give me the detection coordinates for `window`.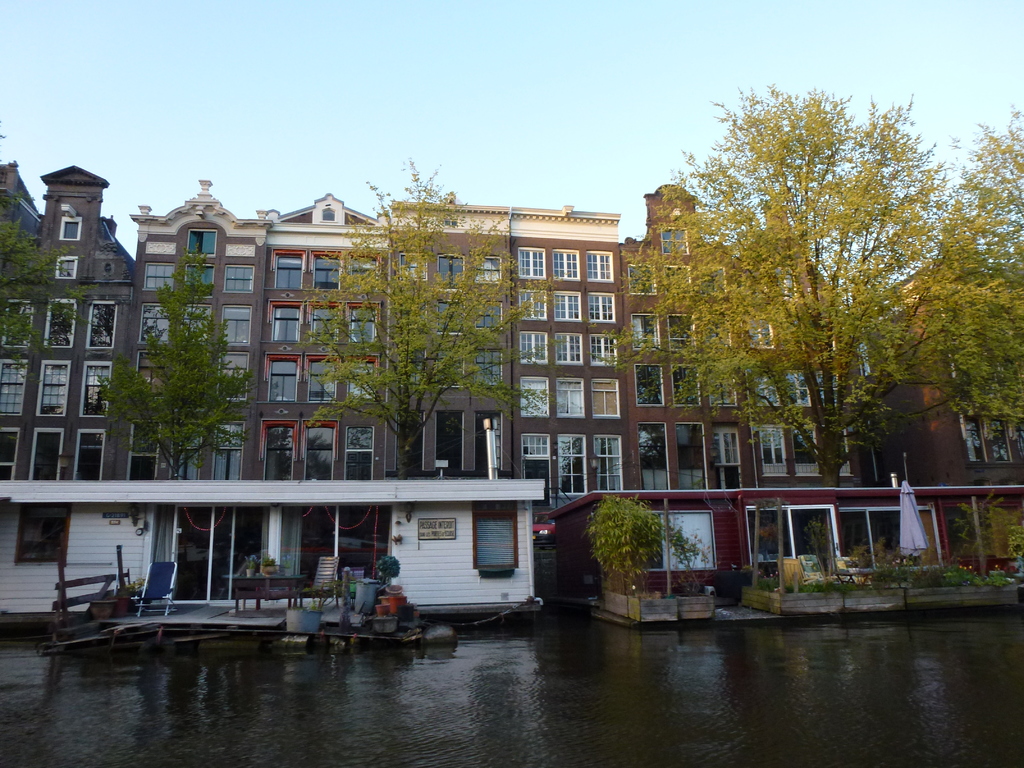
l=468, t=346, r=504, b=388.
